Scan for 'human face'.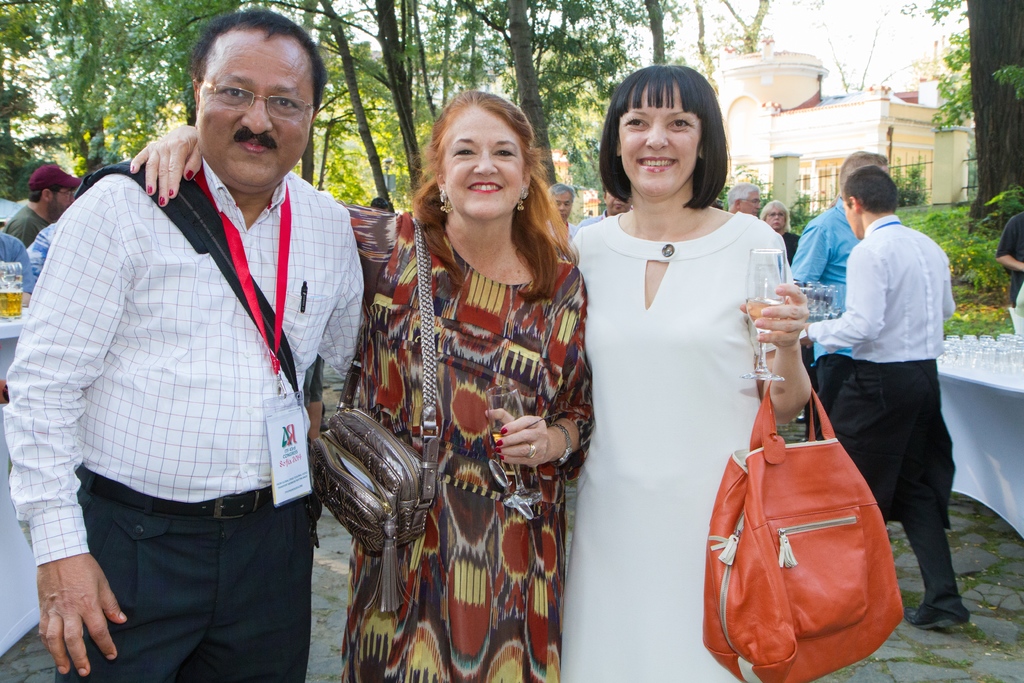
Scan result: rect(614, 76, 705, 200).
